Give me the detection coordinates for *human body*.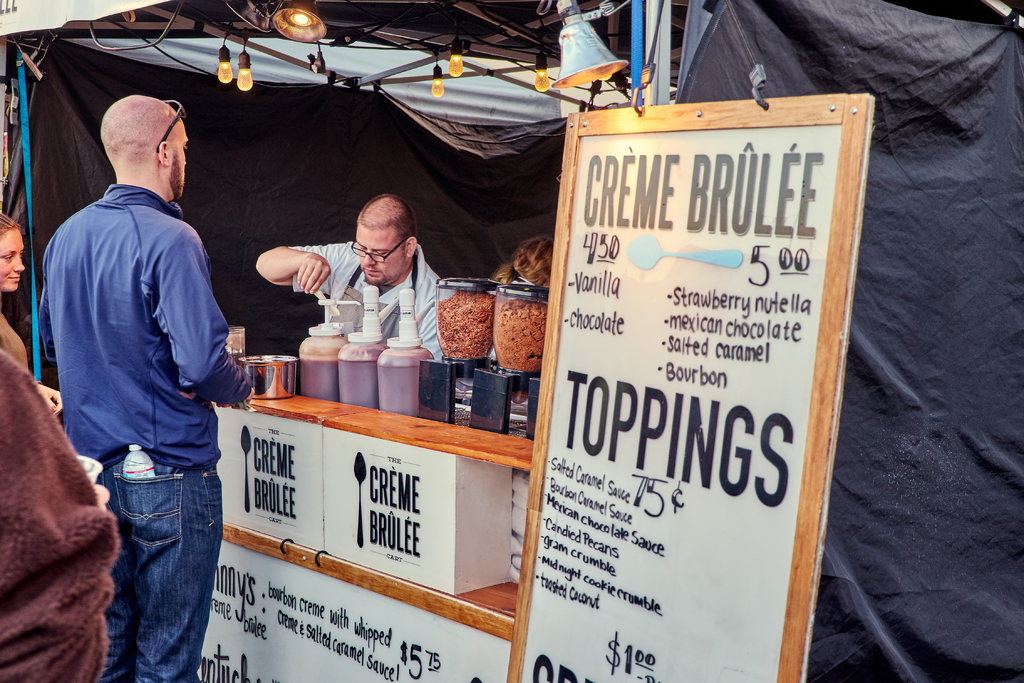
bbox=(0, 309, 60, 409).
